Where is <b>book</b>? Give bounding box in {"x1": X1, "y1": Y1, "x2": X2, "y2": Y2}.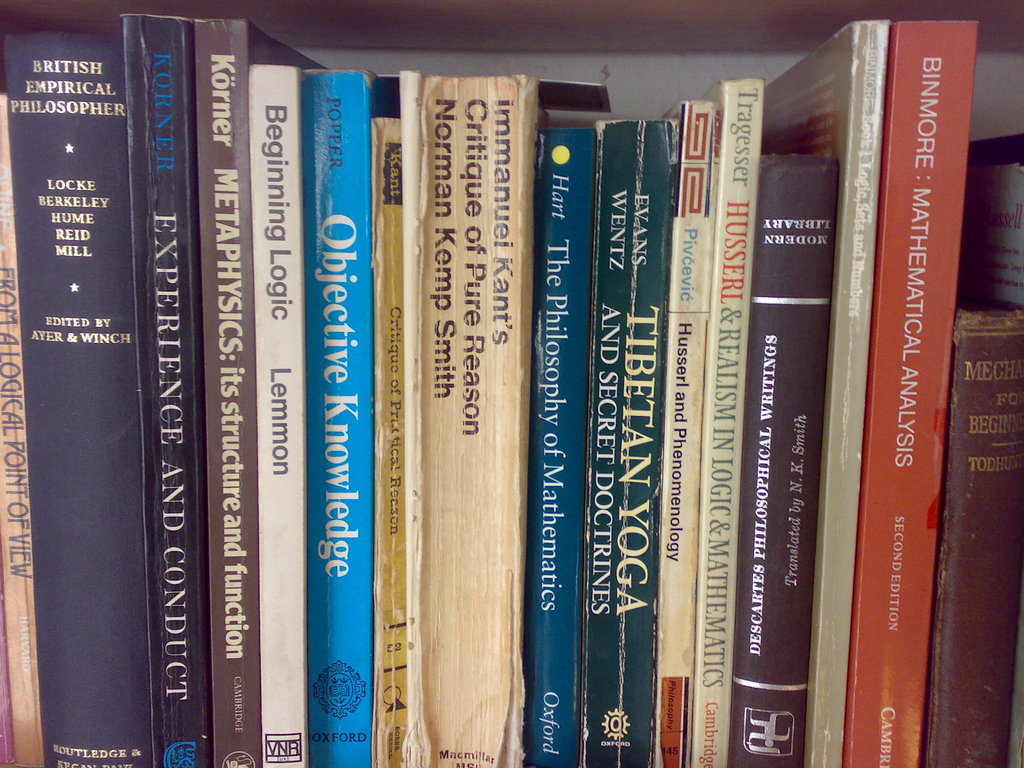
{"x1": 518, "y1": 126, "x2": 598, "y2": 766}.
